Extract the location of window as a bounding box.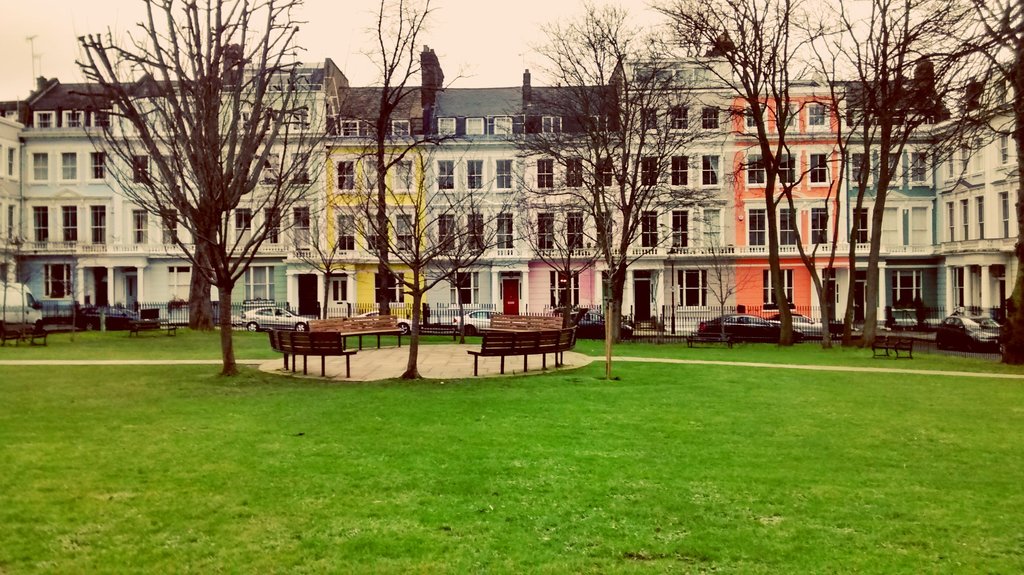
locate(465, 214, 486, 252).
